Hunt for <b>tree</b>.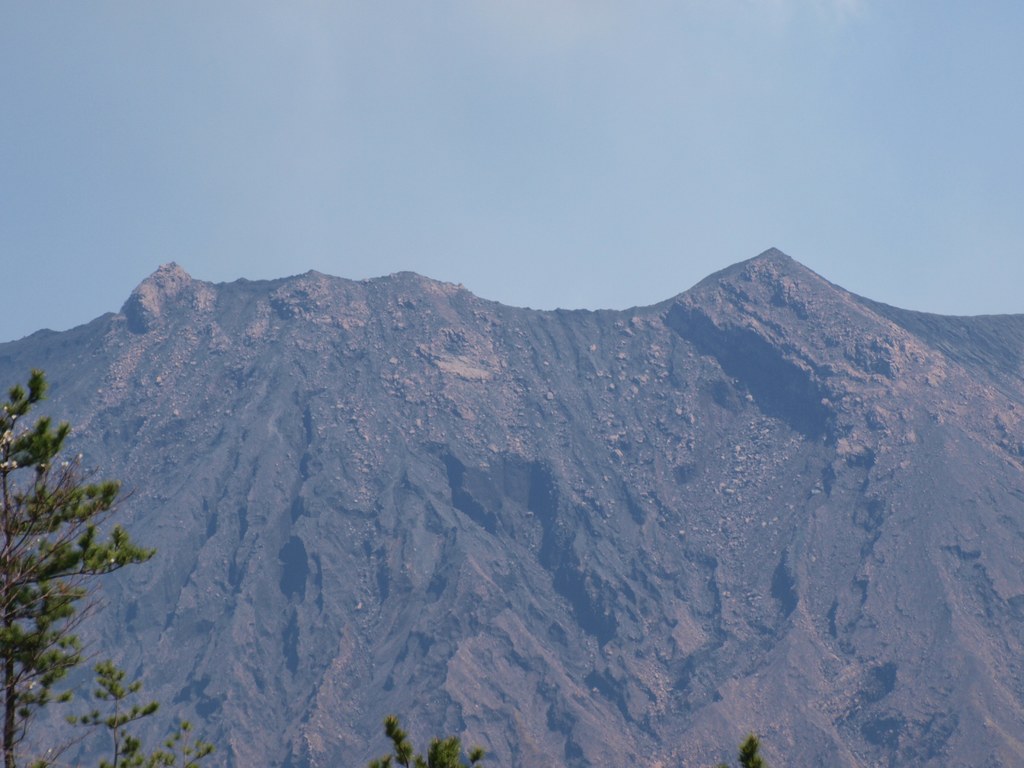
Hunted down at pyautogui.locateOnScreen(22, 659, 230, 767).
